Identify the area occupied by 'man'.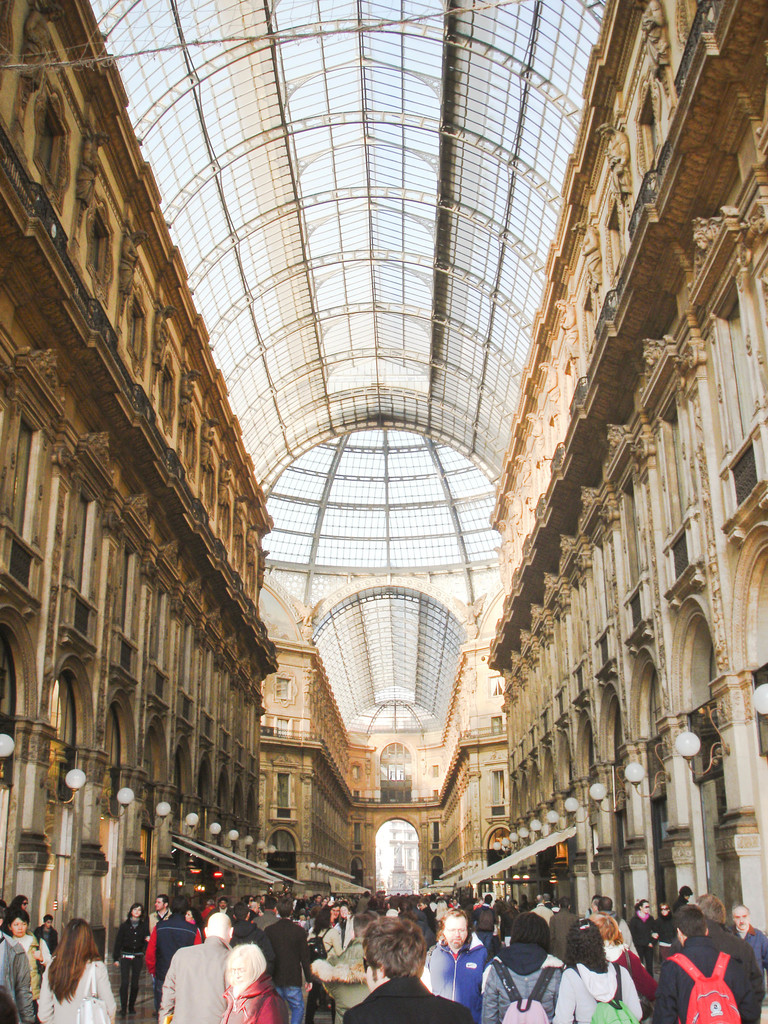
Area: 149:892:179:936.
